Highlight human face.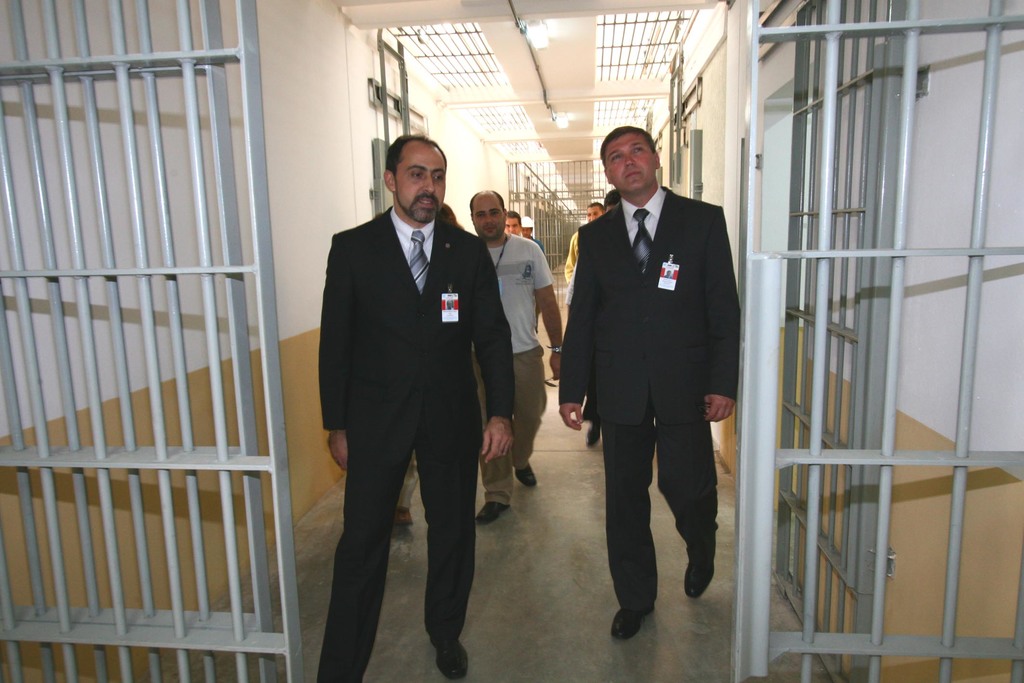
Highlighted region: [504,211,522,238].
